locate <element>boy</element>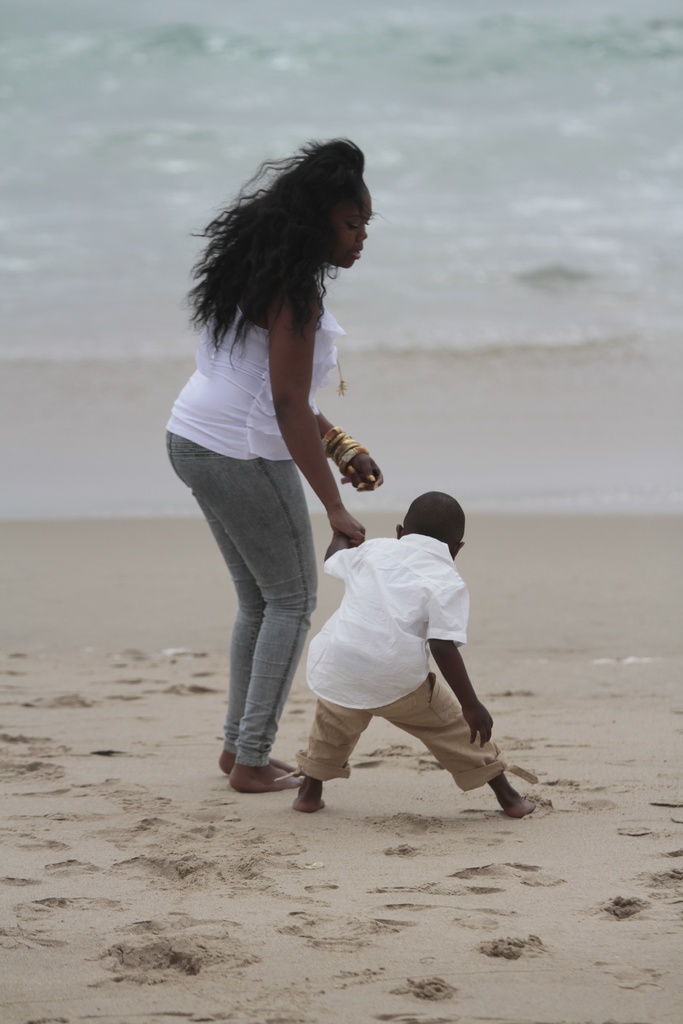
<bbox>254, 476, 512, 818</bbox>
